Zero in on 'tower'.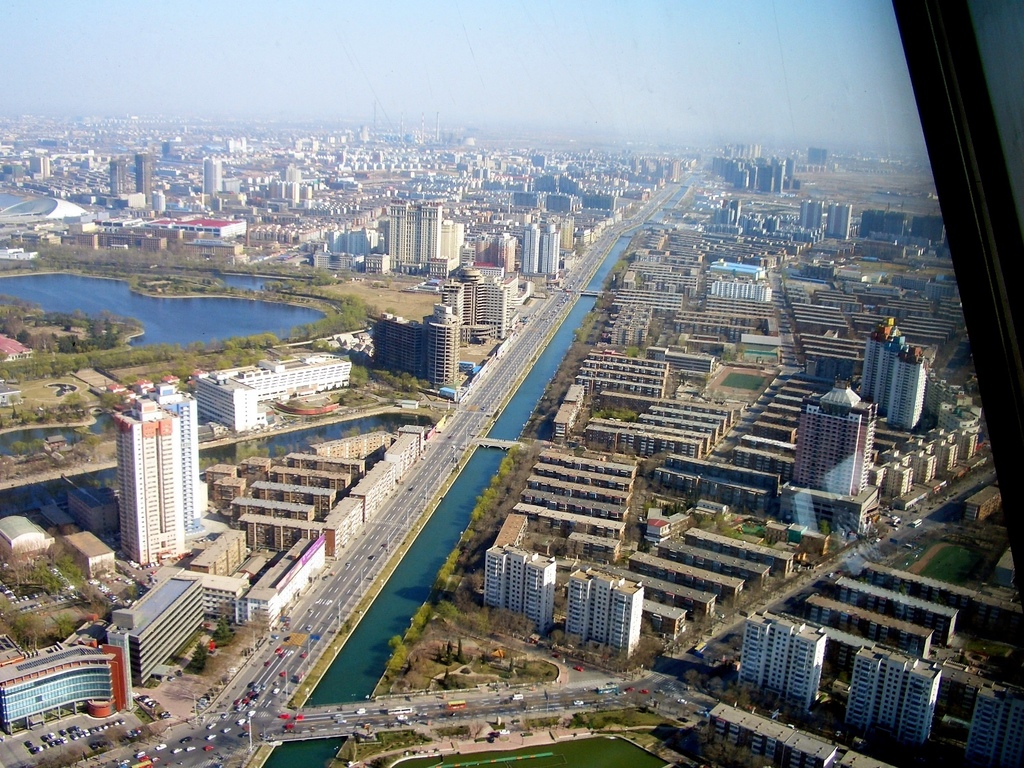
Zeroed in: <region>521, 218, 562, 280</region>.
